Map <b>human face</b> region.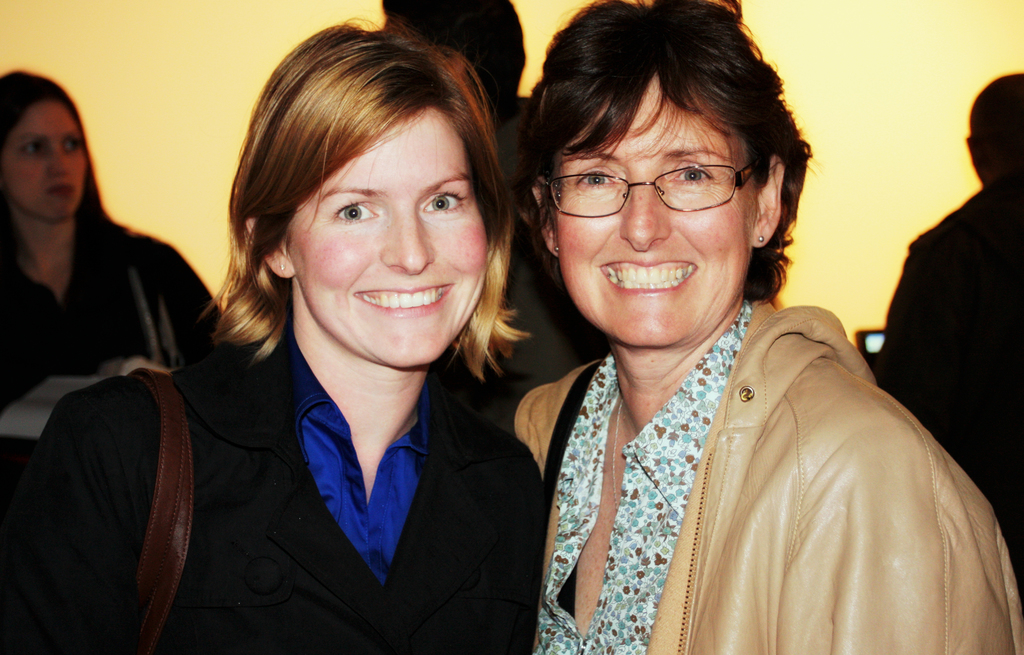
Mapped to detection(287, 106, 493, 369).
